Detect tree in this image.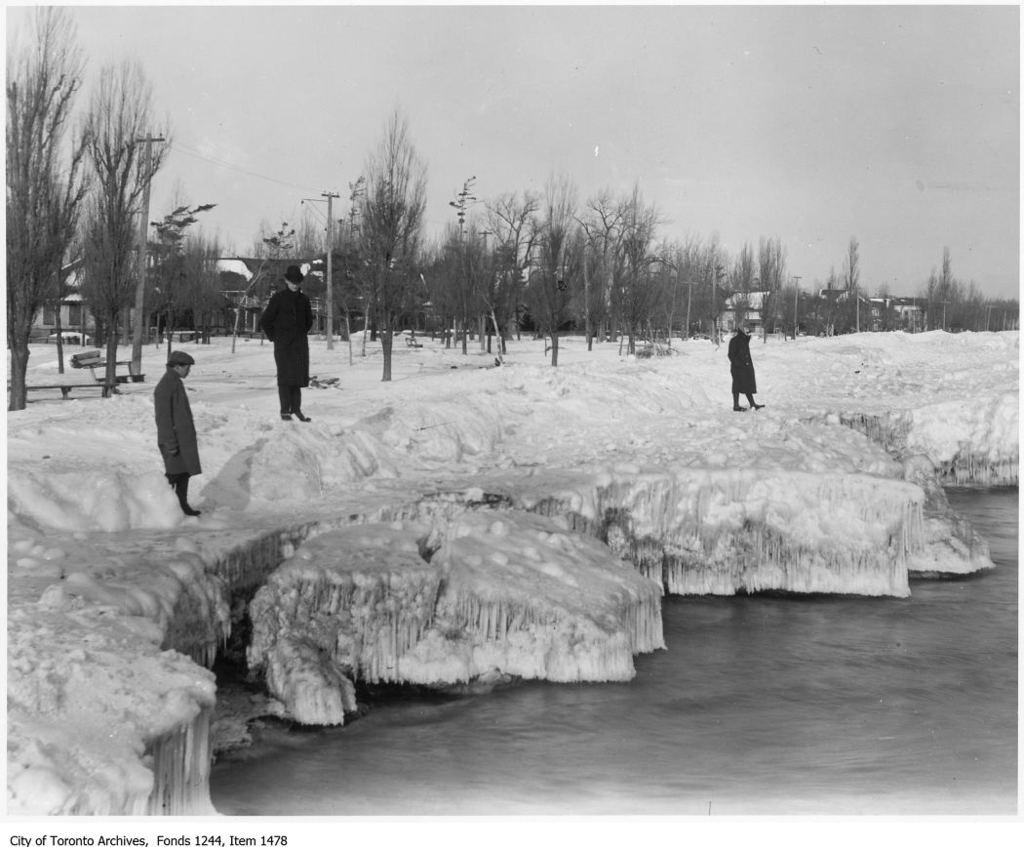
Detection: select_region(275, 210, 370, 318).
